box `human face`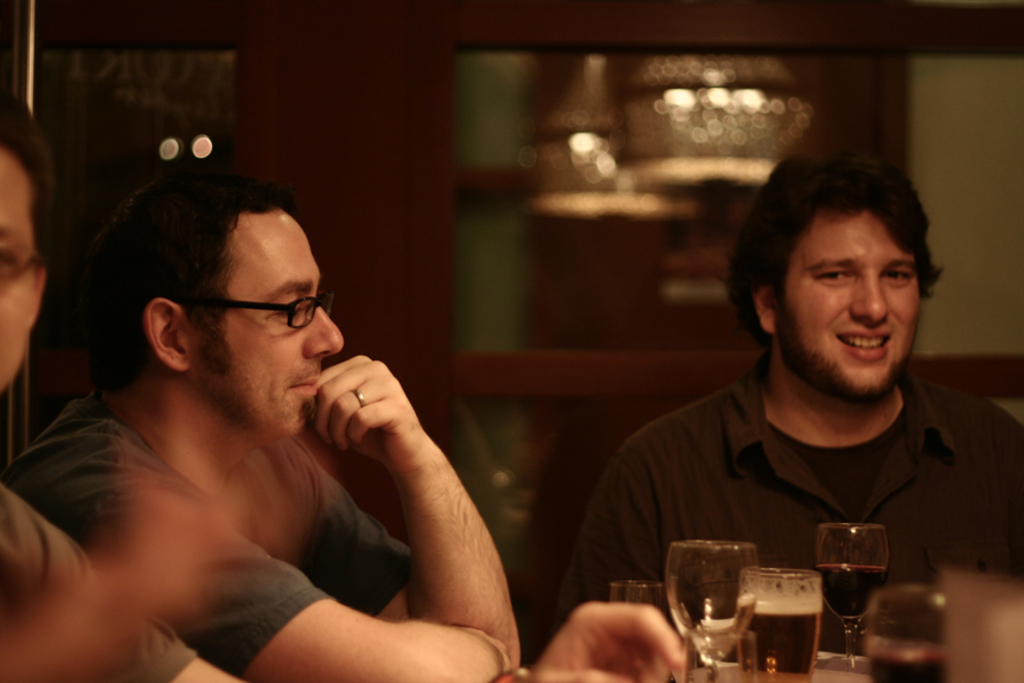
locate(194, 212, 343, 436)
